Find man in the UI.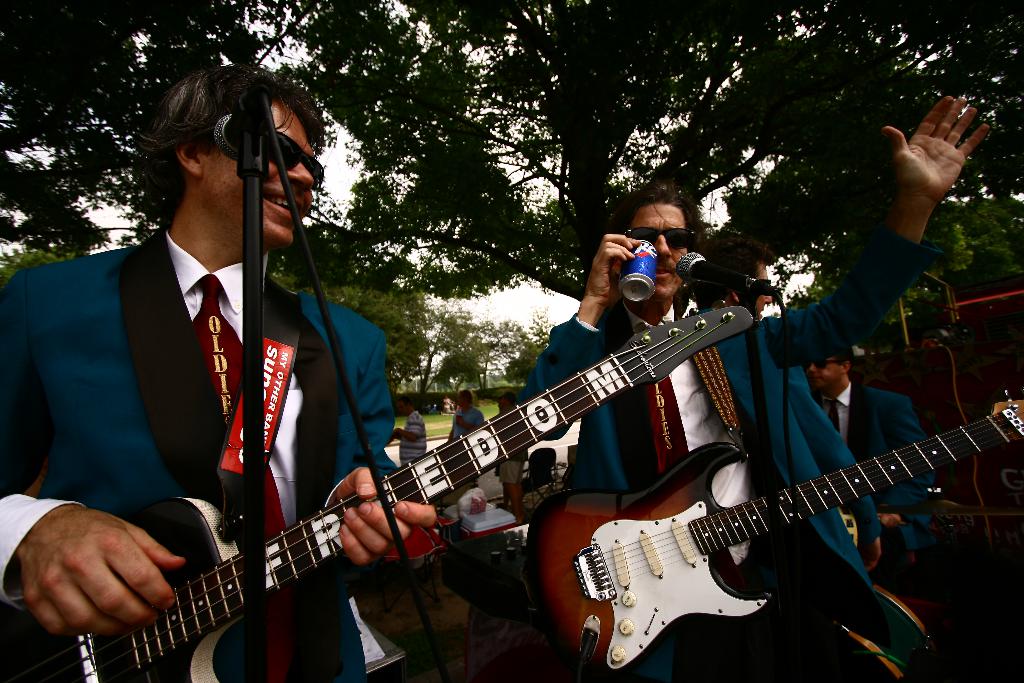
UI element at (x1=396, y1=394, x2=440, y2=466).
